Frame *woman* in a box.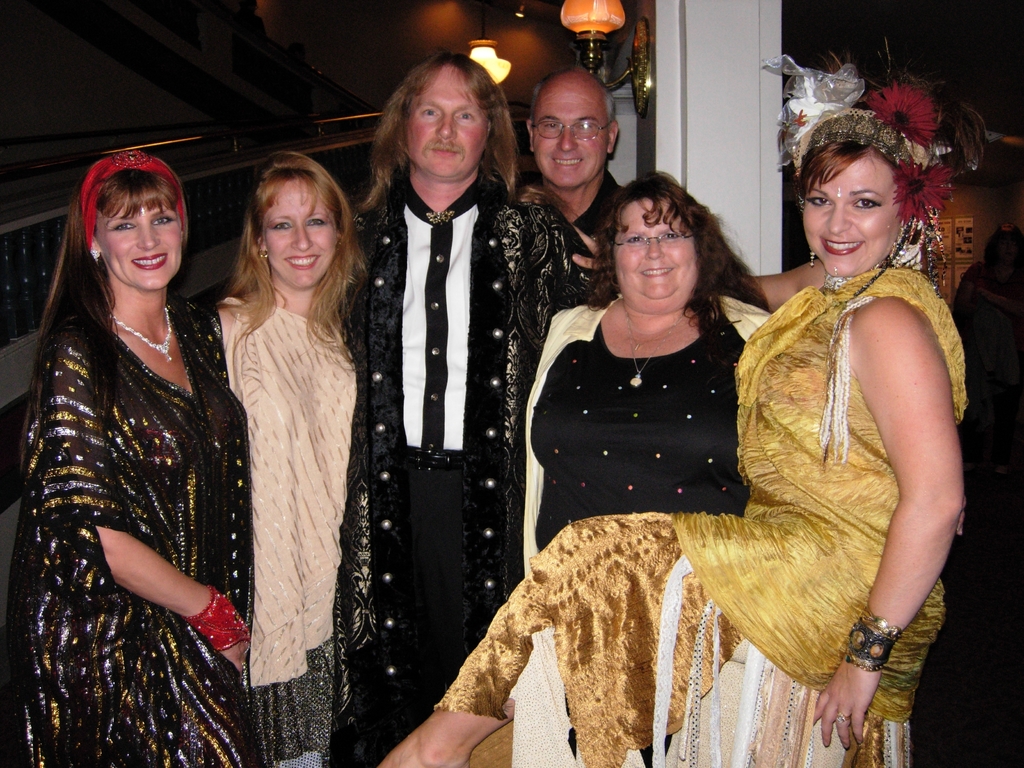
l=526, t=166, r=783, b=569.
